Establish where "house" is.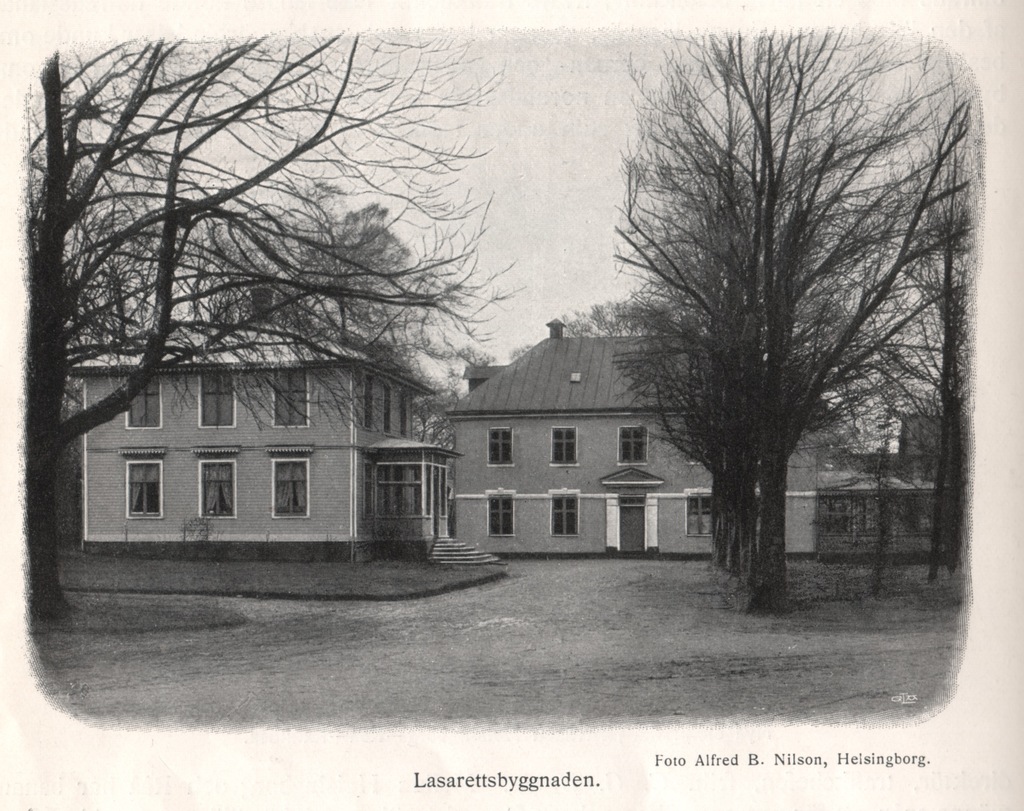
Established at box=[36, 306, 484, 619].
